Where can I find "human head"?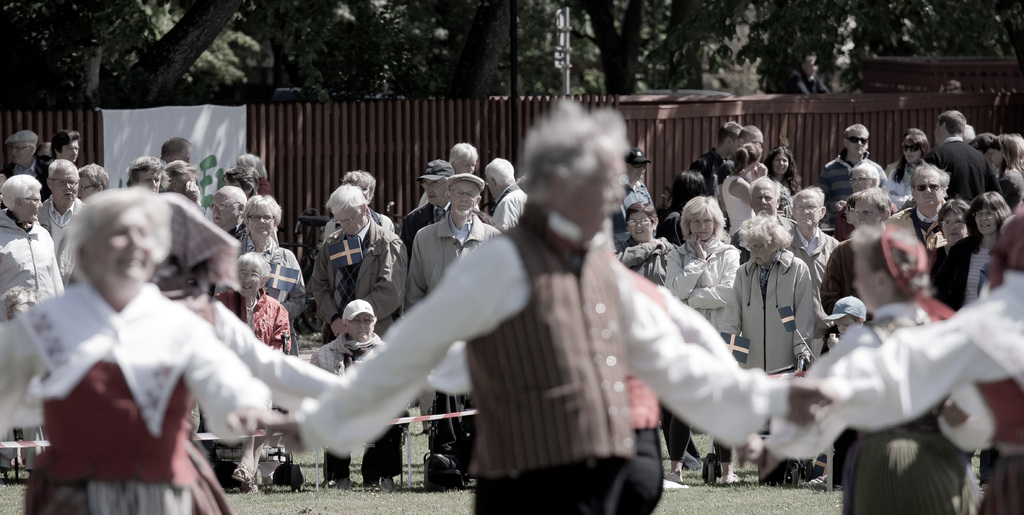
You can find it at Rect(422, 159, 452, 208).
